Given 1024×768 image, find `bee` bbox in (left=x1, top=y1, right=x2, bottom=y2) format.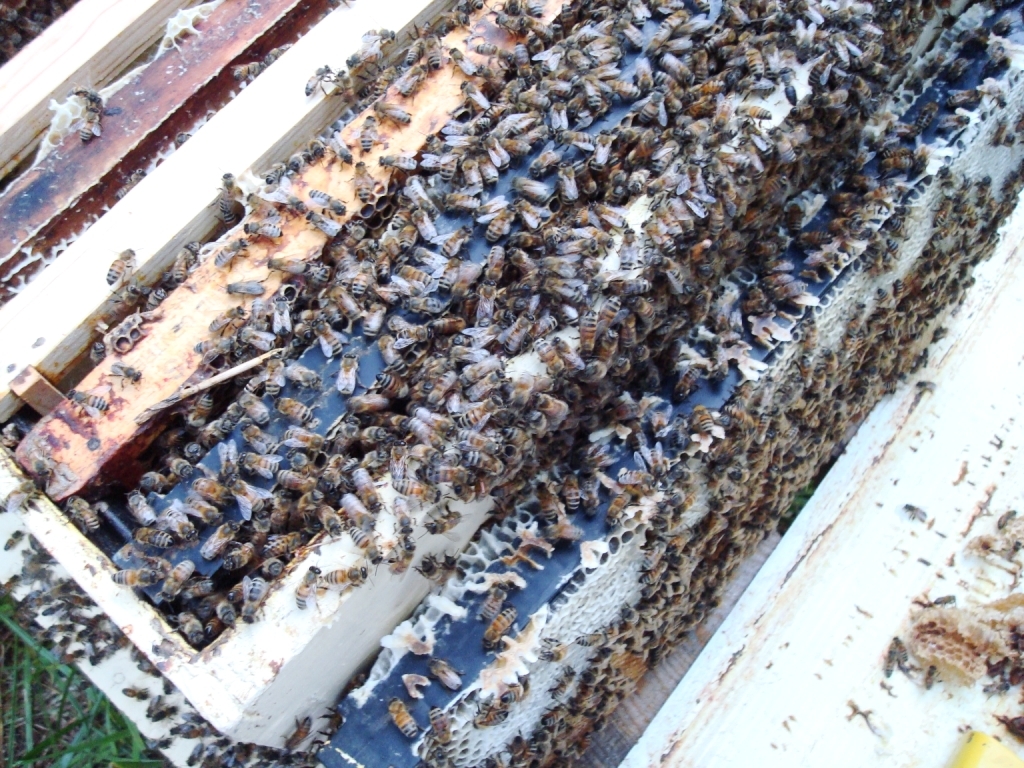
(left=454, top=2, right=478, bottom=32).
